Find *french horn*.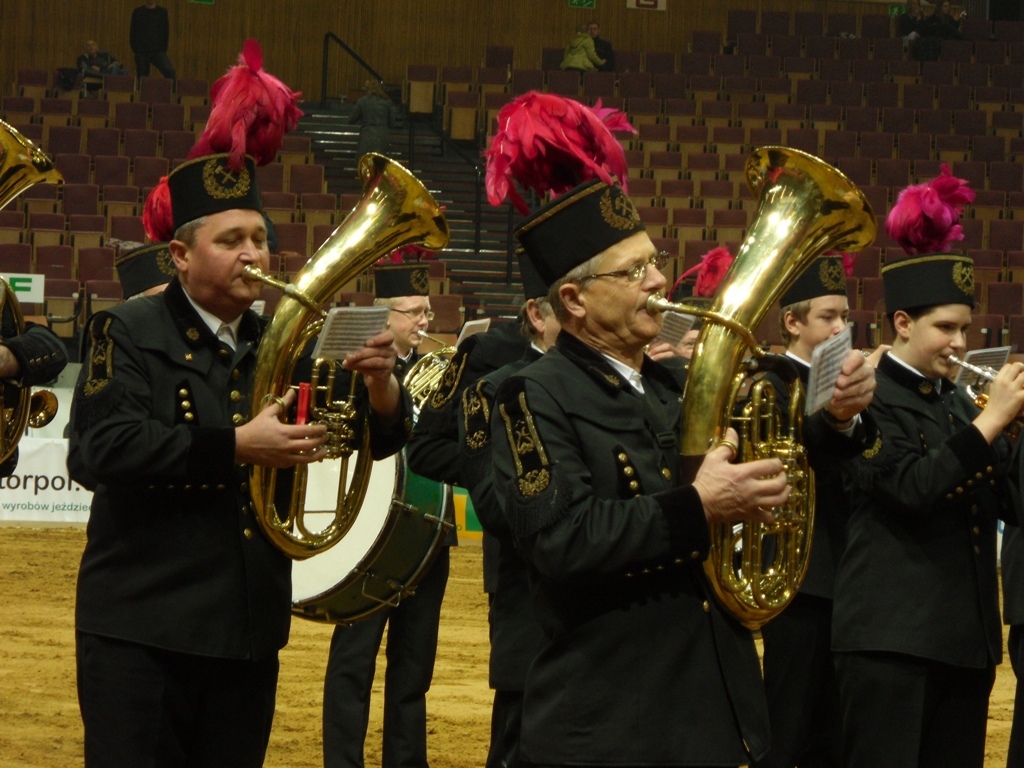
l=940, t=346, r=1000, b=411.
